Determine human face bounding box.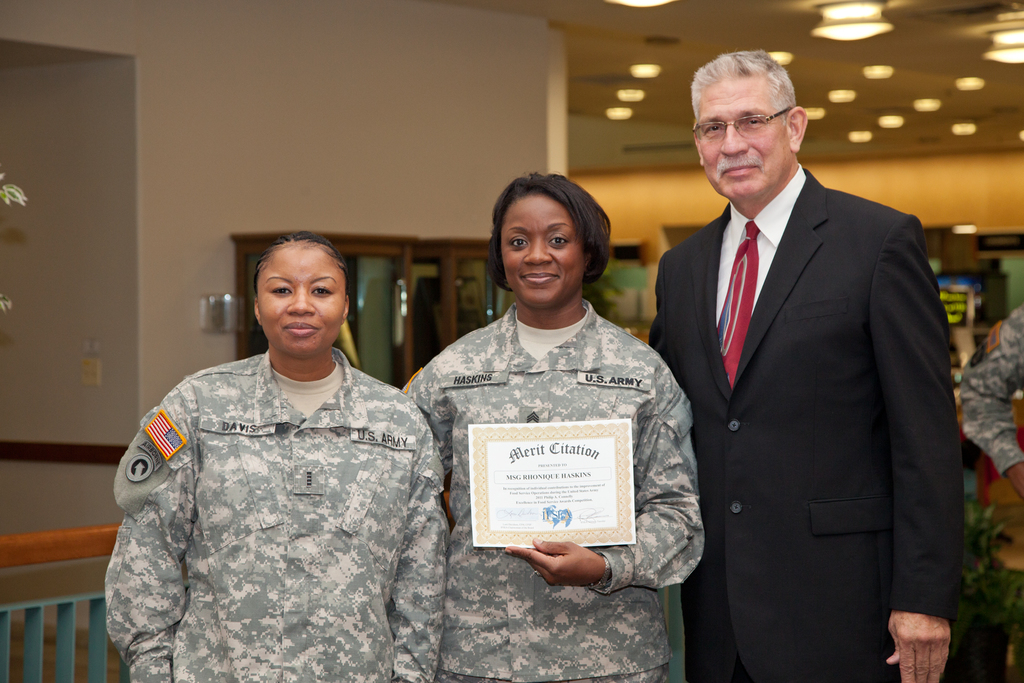
Determined: 692/78/786/197.
